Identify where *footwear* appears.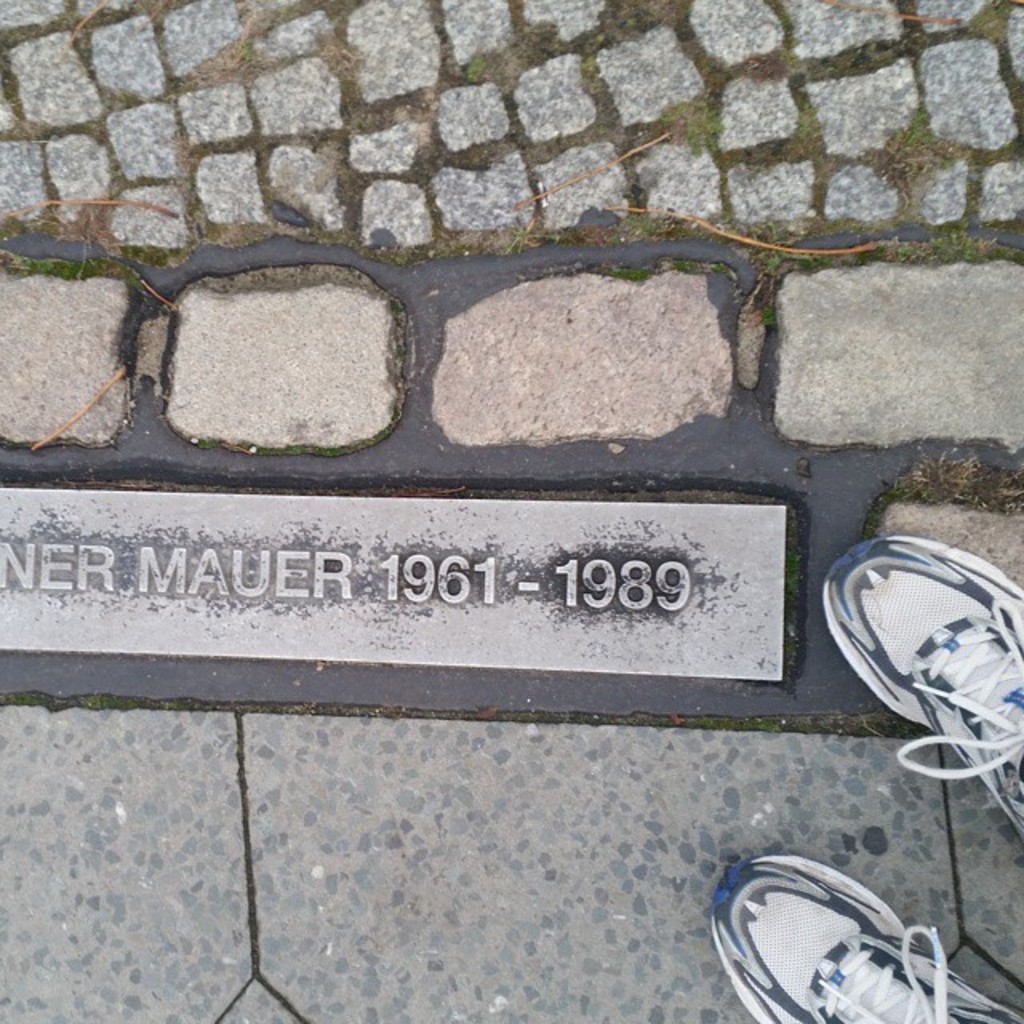
Appears at Rect(718, 858, 949, 1023).
